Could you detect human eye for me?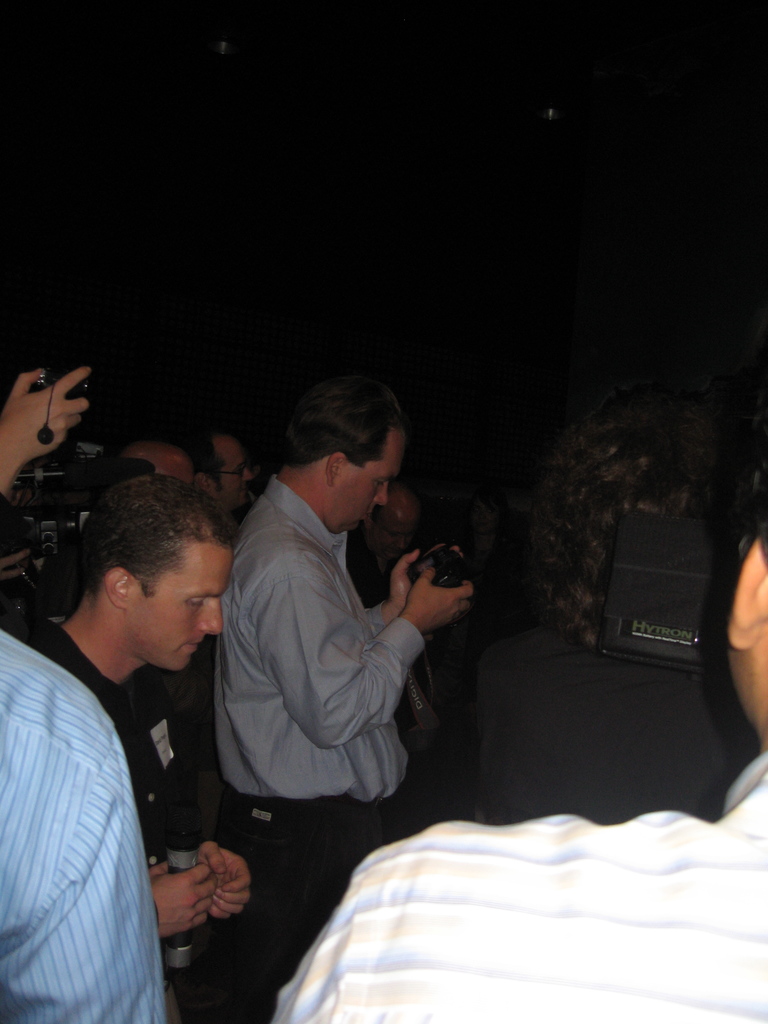
Detection result: (left=375, top=479, right=387, bottom=492).
